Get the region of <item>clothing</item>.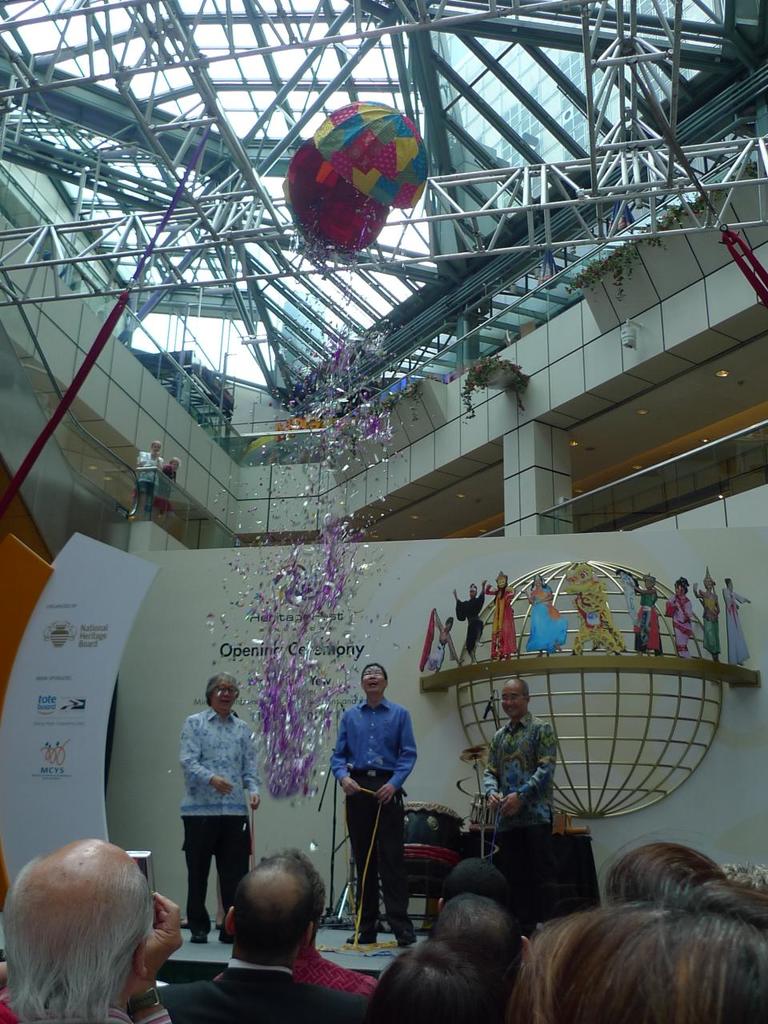
l=156, t=959, r=388, b=1019.
